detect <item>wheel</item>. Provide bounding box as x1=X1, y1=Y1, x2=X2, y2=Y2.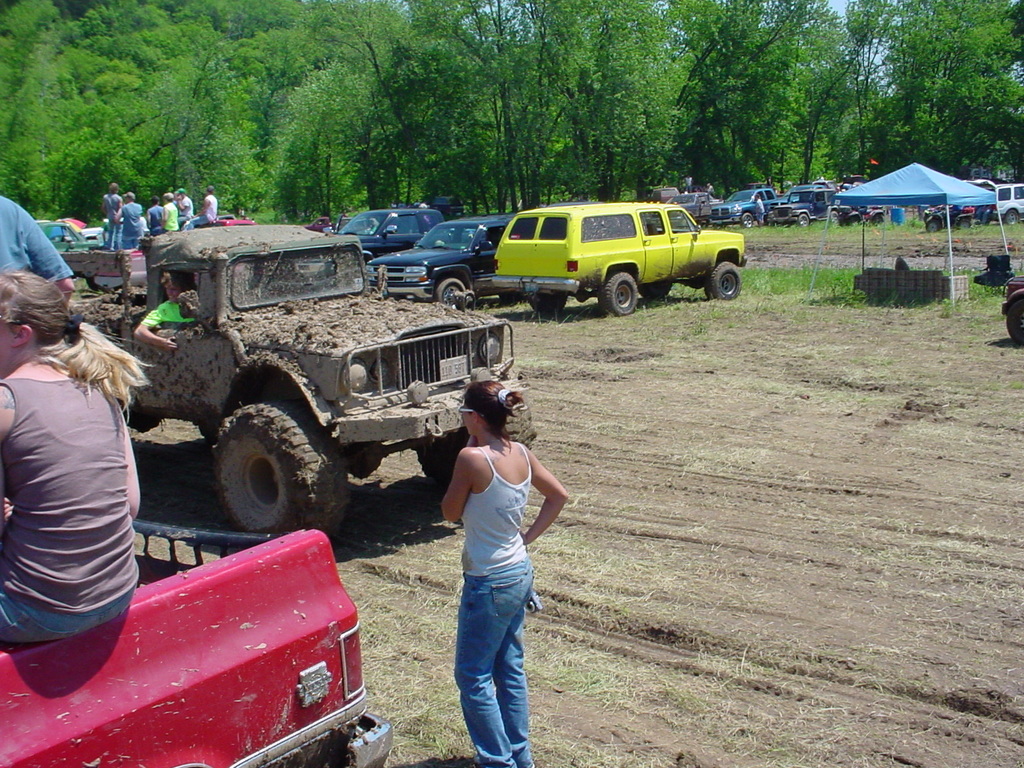
x1=640, y1=280, x2=672, y2=300.
